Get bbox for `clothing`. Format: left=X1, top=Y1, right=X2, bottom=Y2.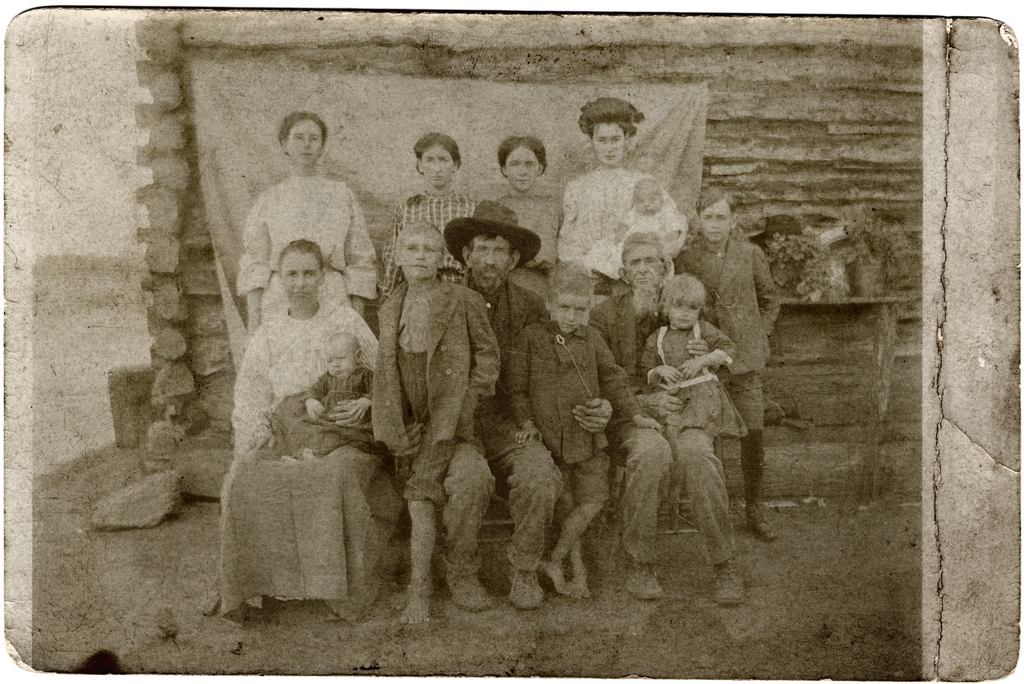
left=493, top=187, right=568, bottom=296.
